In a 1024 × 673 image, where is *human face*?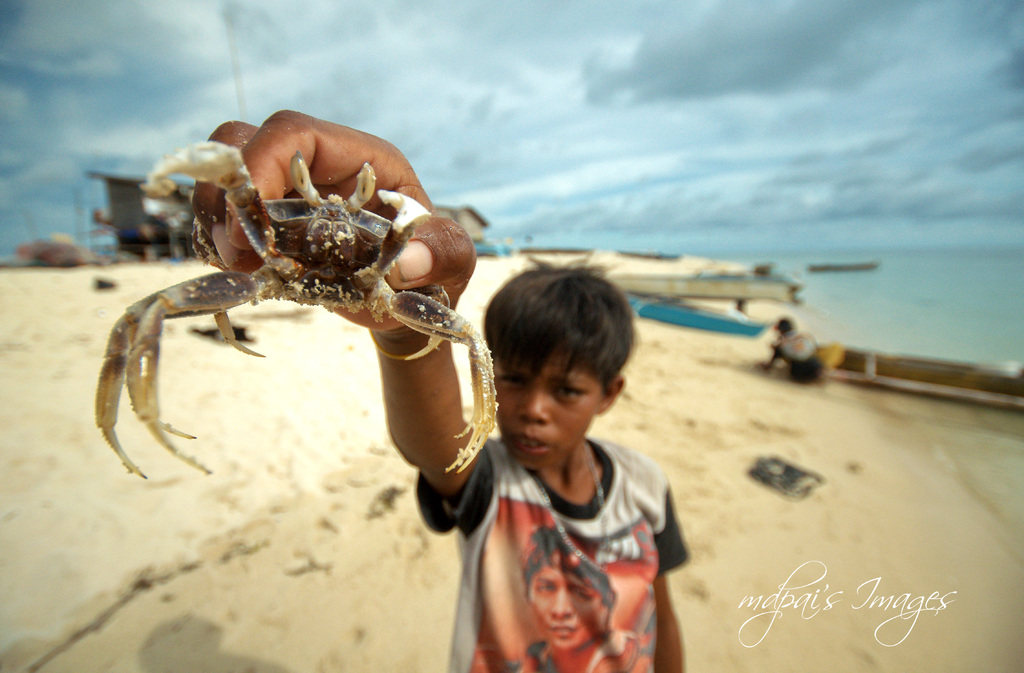
524,570,599,650.
